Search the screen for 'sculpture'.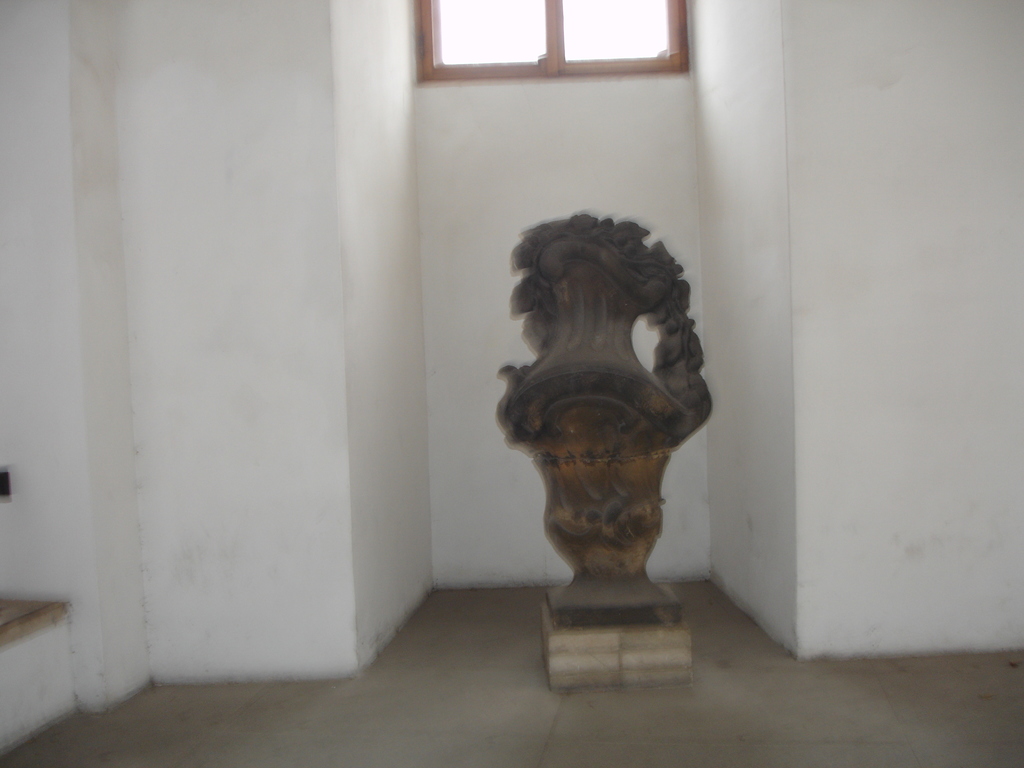
Found at bbox=(492, 207, 719, 634).
